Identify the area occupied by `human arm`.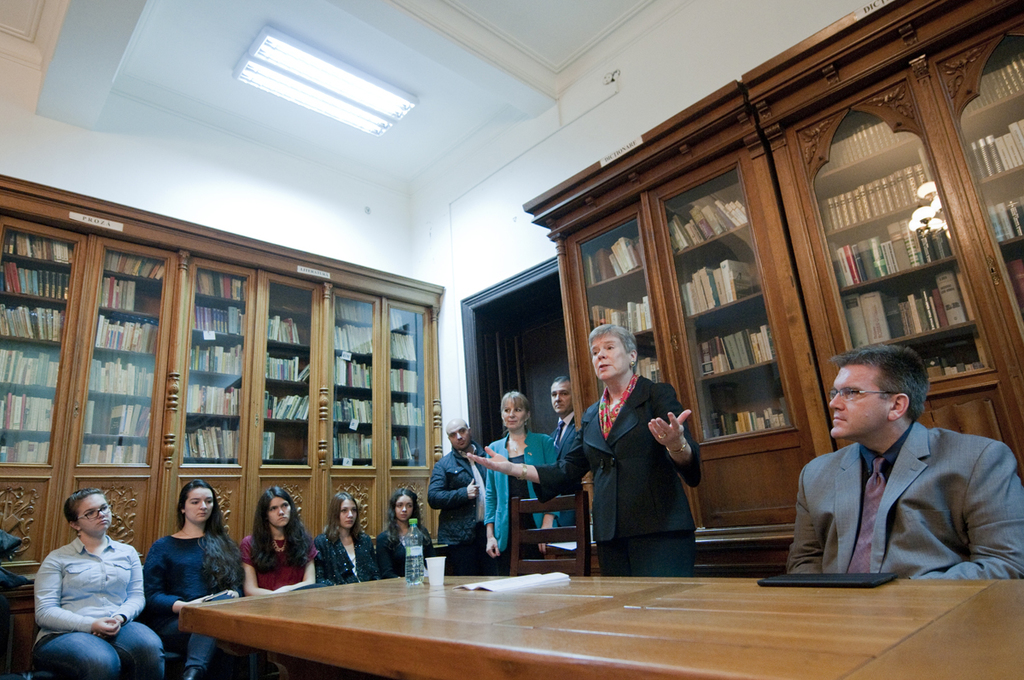
Area: (x1=463, y1=414, x2=590, y2=501).
